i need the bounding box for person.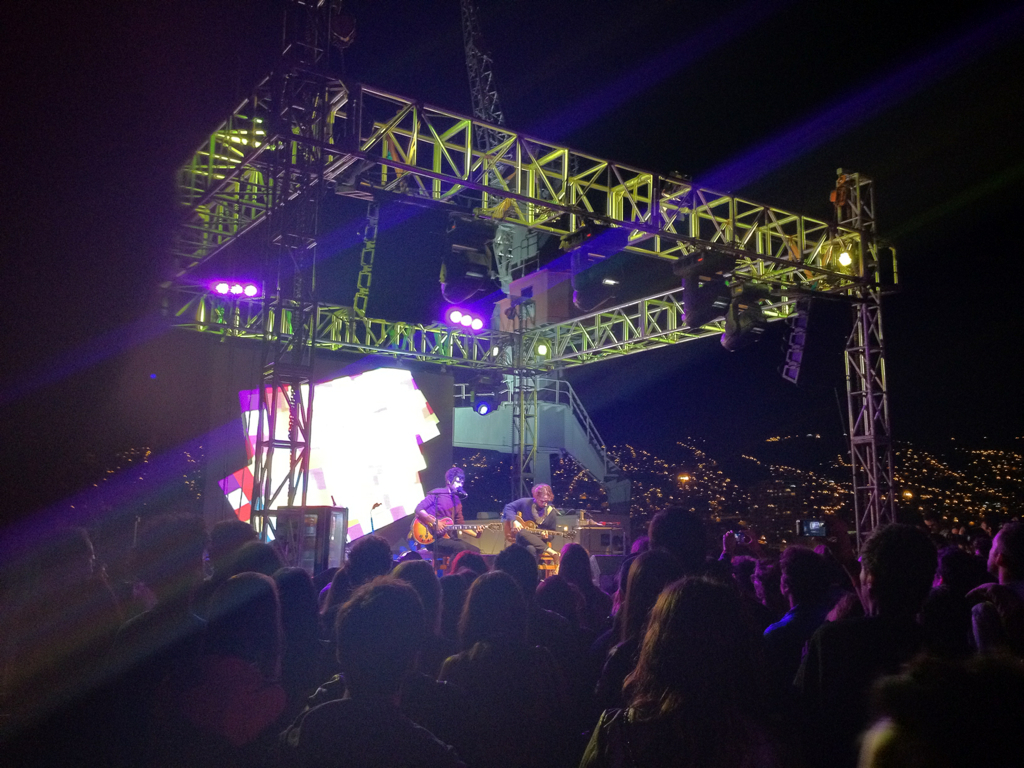
Here it is: <bbox>501, 488, 565, 580</bbox>.
